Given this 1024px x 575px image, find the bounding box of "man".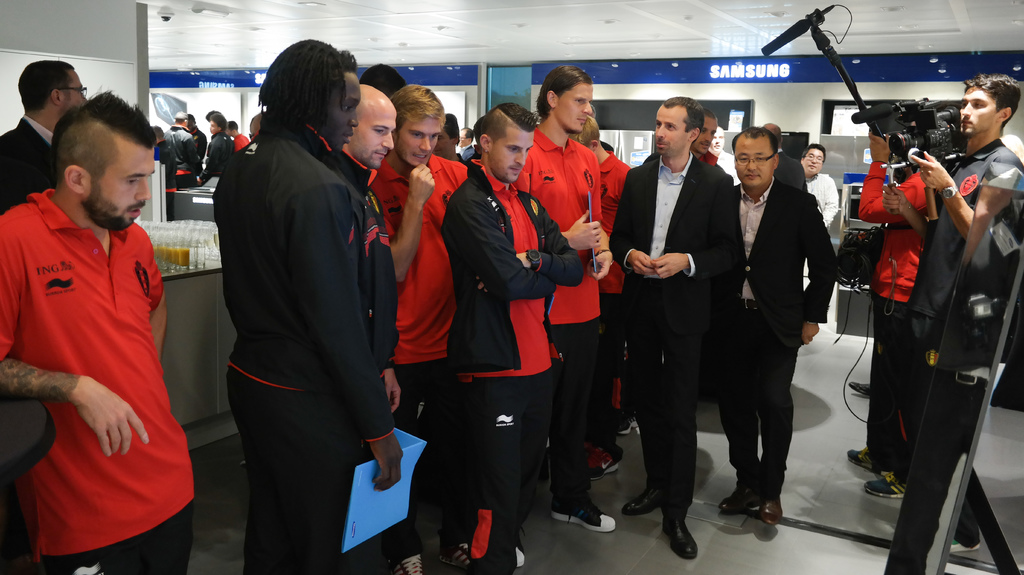
711:126:741:186.
